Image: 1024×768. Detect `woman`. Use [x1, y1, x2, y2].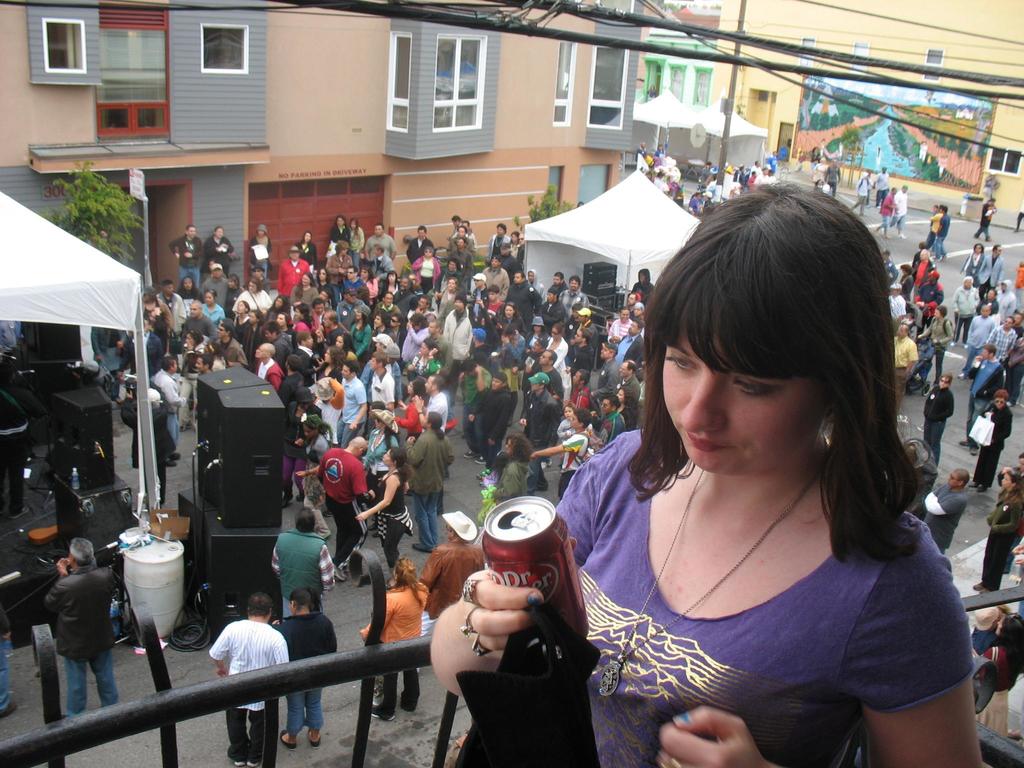
[529, 192, 961, 767].
